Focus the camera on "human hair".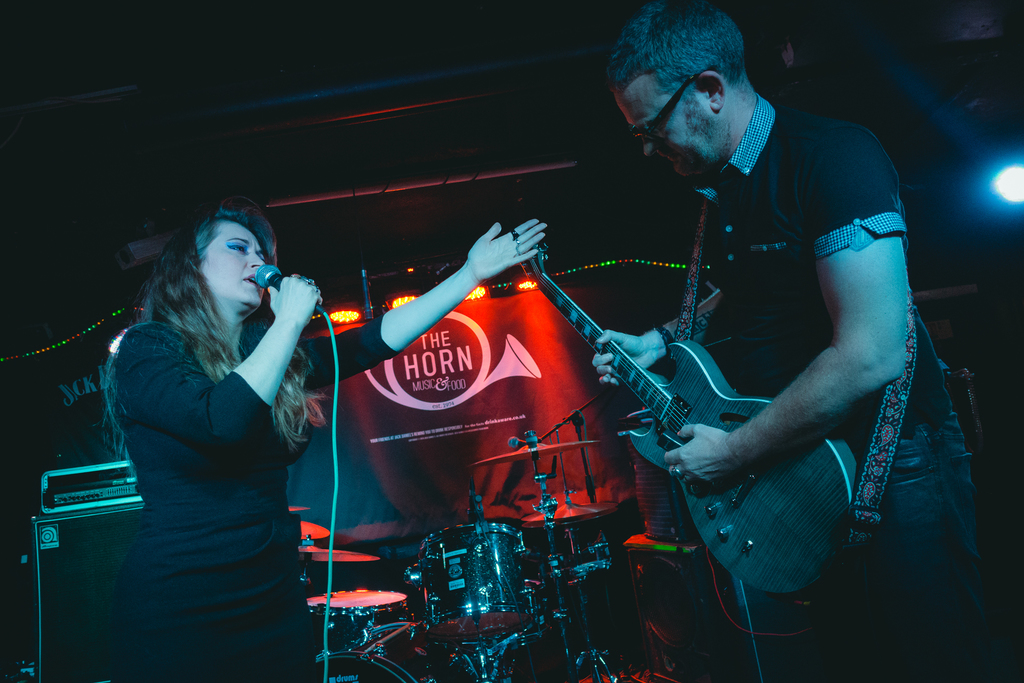
Focus region: <bbox>616, 18, 780, 144</bbox>.
